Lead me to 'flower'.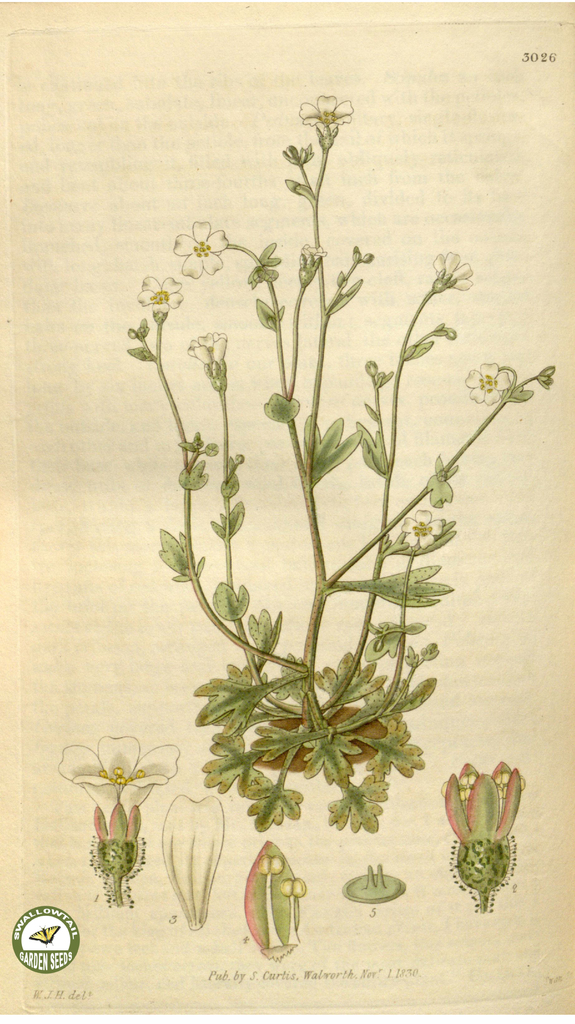
Lead to 134, 271, 184, 314.
